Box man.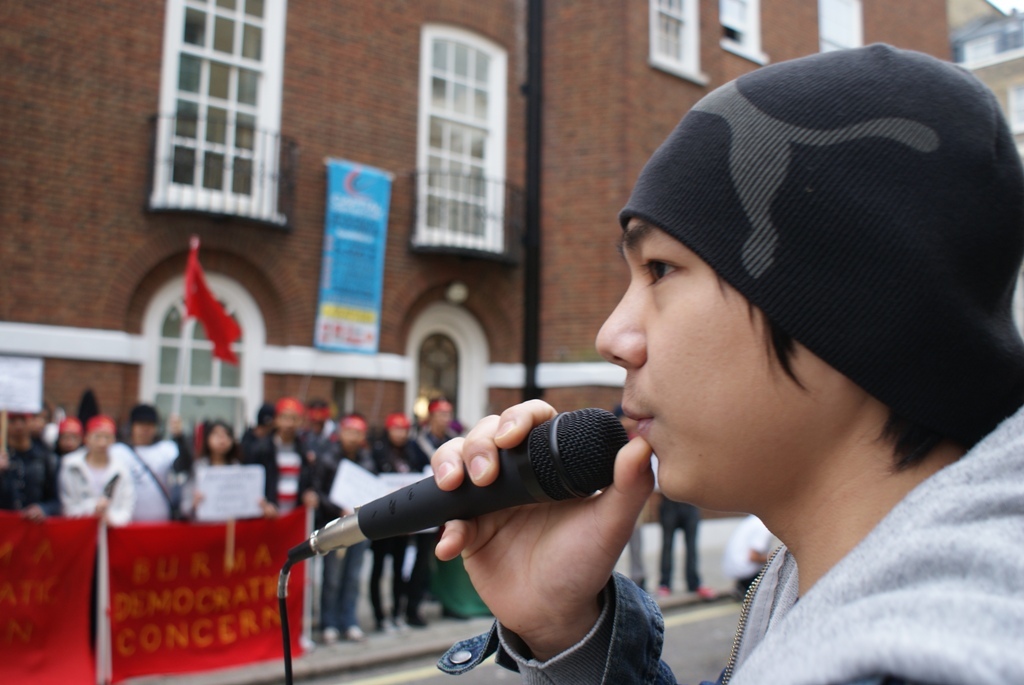
left=434, top=52, right=1023, bottom=684.
